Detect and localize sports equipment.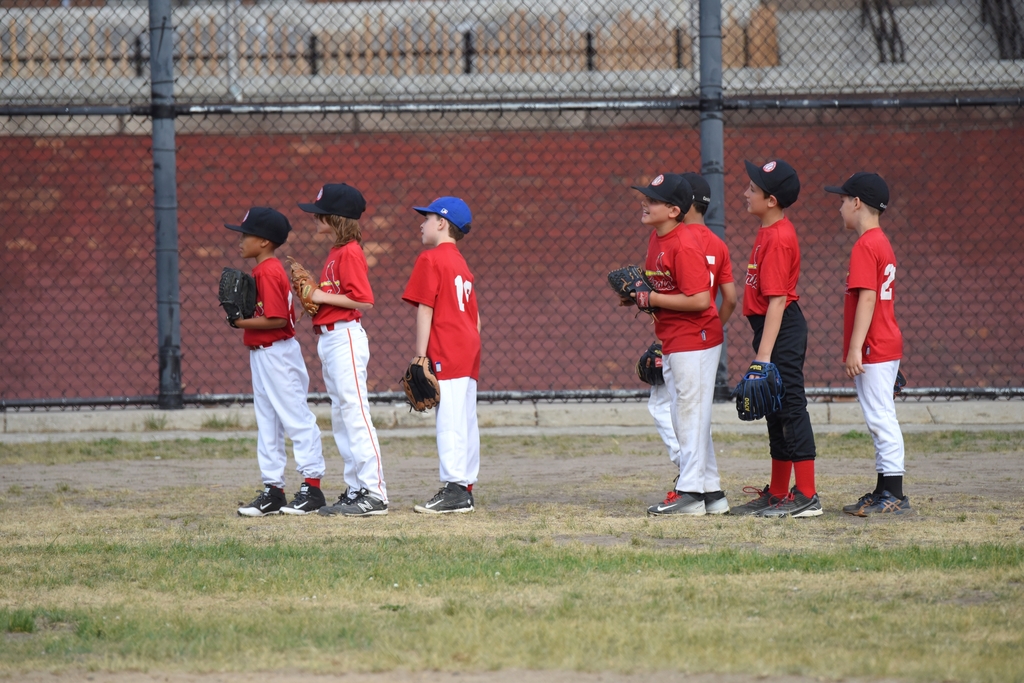
Localized at {"x1": 277, "y1": 489, "x2": 326, "y2": 511}.
